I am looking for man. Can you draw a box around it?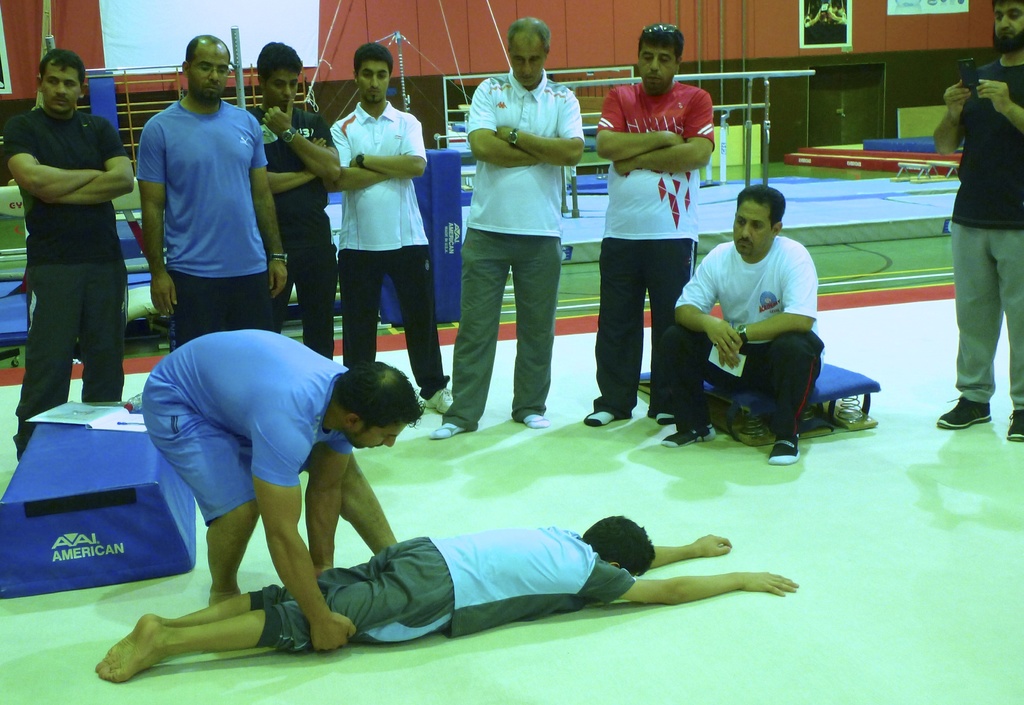
Sure, the bounding box is {"x1": 95, "y1": 519, "x2": 802, "y2": 683}.
